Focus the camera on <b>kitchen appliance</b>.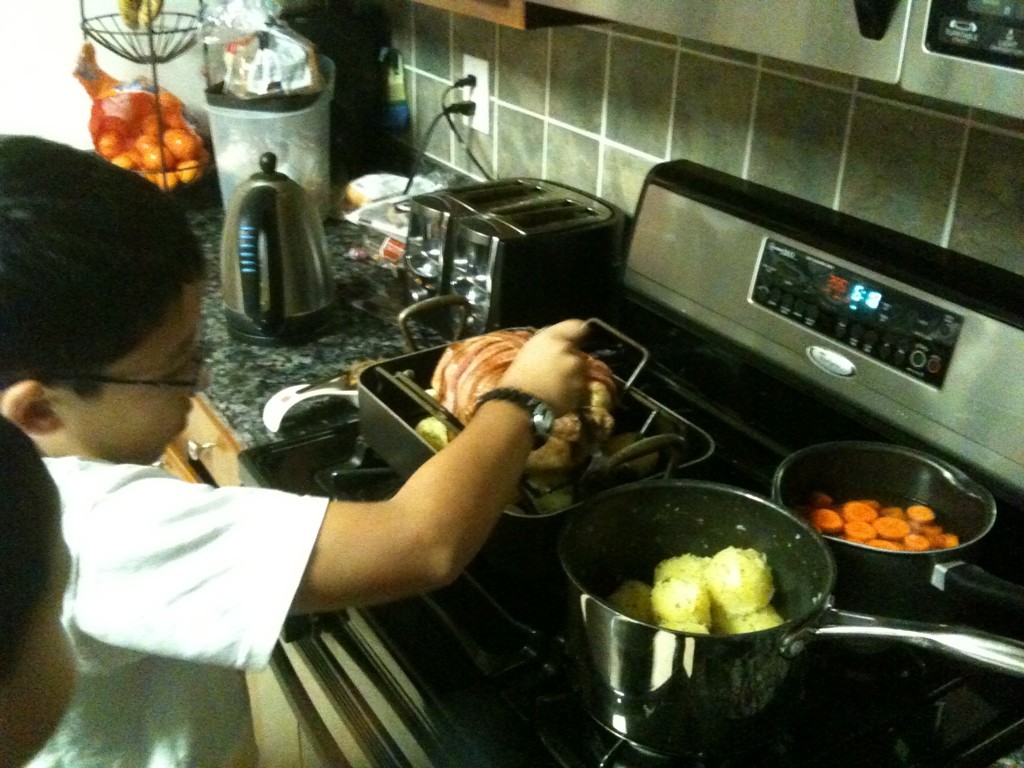
Focus region: box(80, 0, 207, 194).
